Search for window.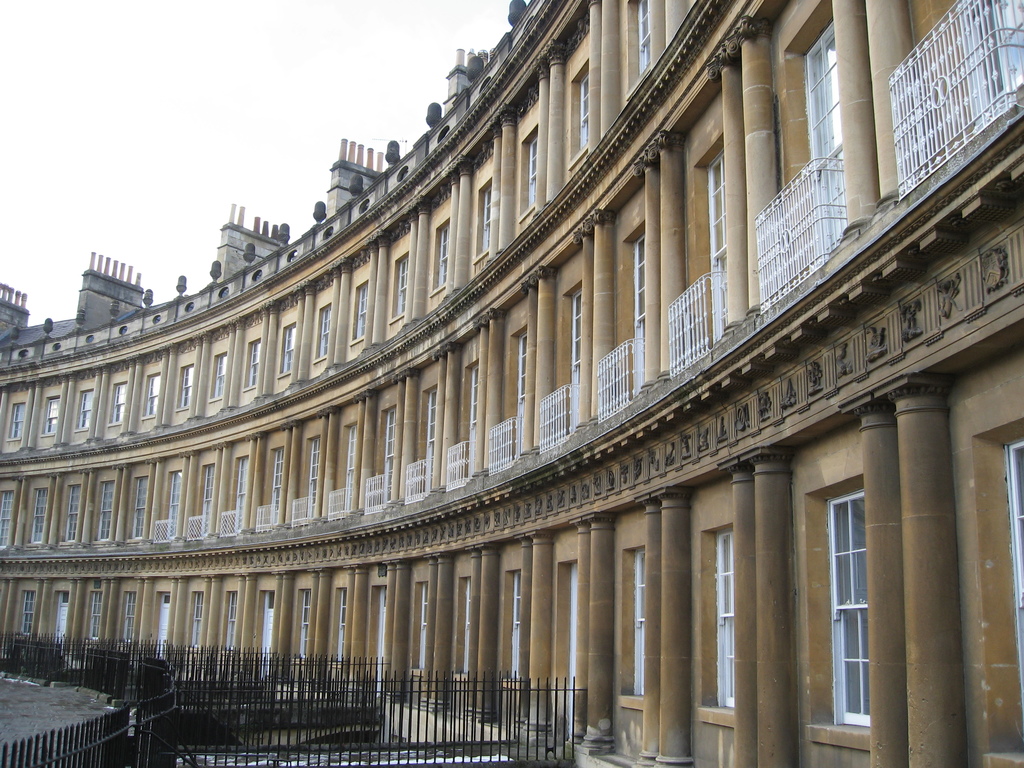
Found at l=518, t=330, r=530, b=457.
